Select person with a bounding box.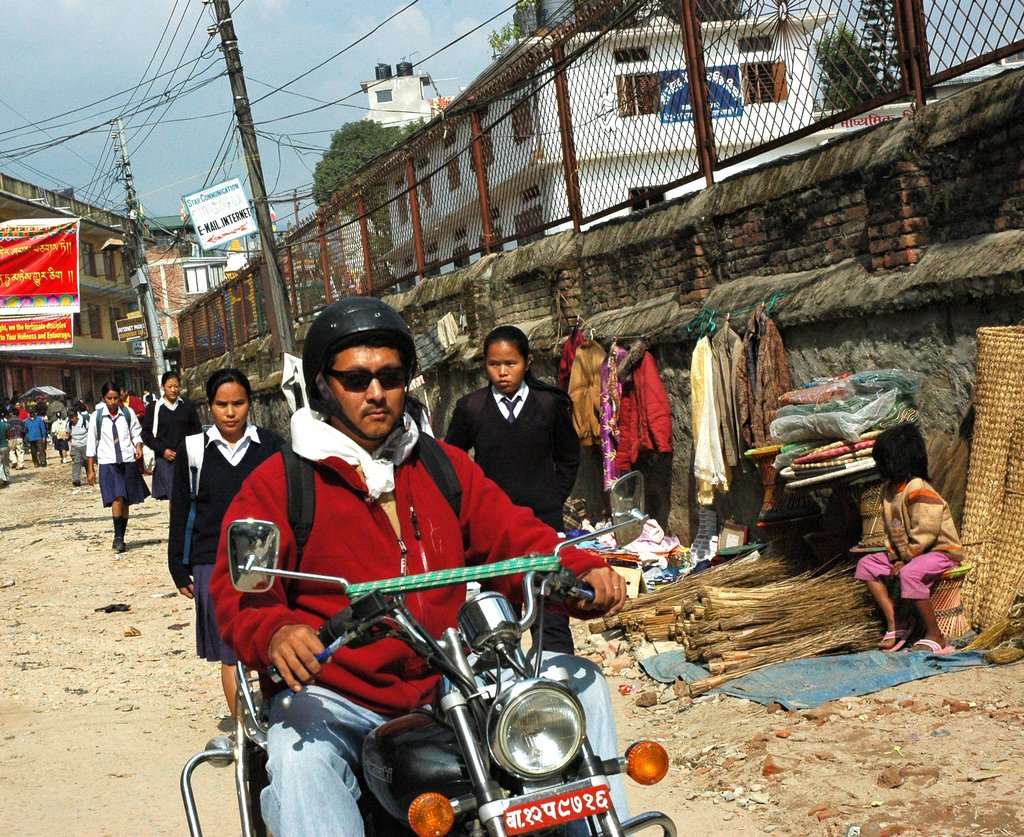
(left=143, top=371, right=204, bottom=498).
